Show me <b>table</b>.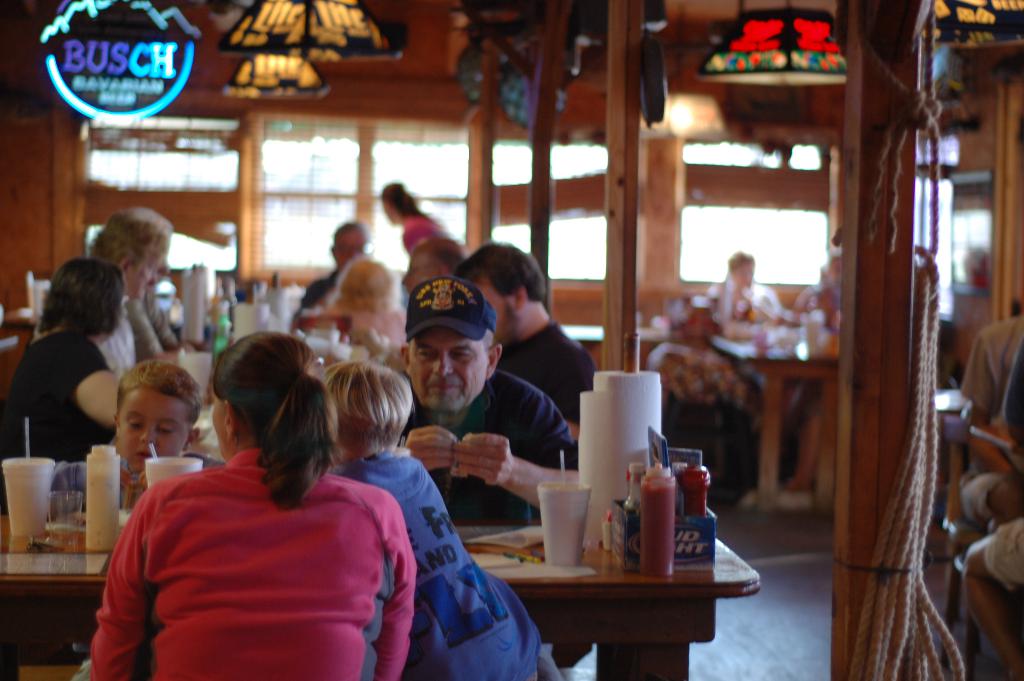
<b>table</b> is here: (710, 334, 842, 514).
